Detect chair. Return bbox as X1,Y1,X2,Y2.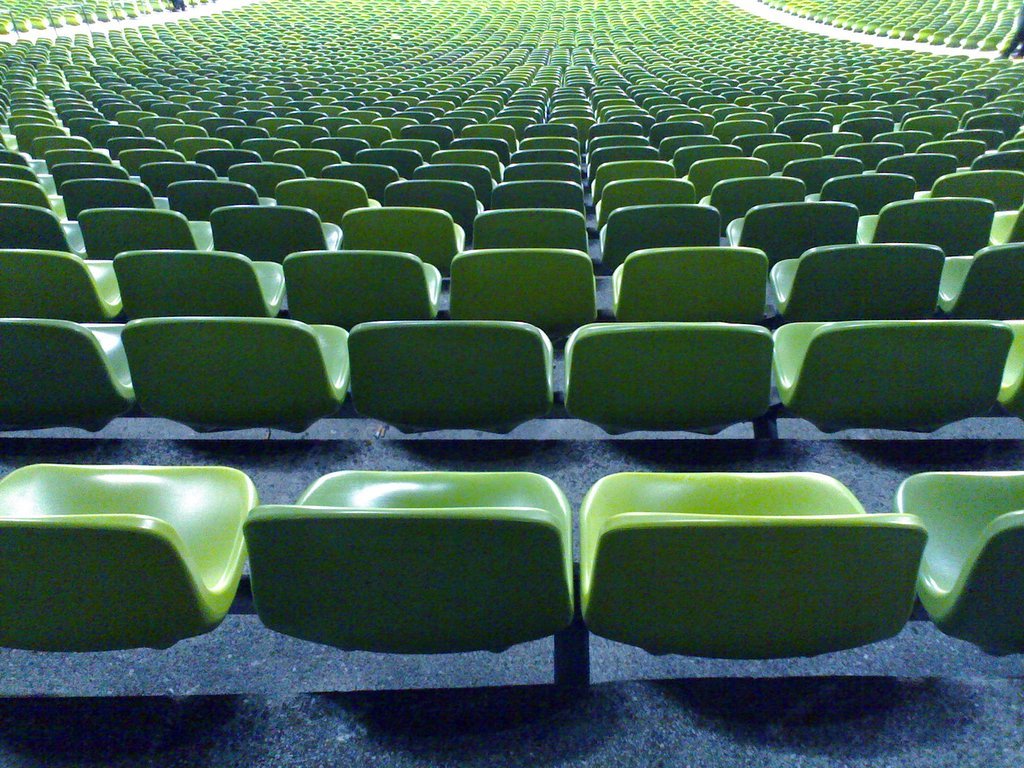
658,133,720,152.
